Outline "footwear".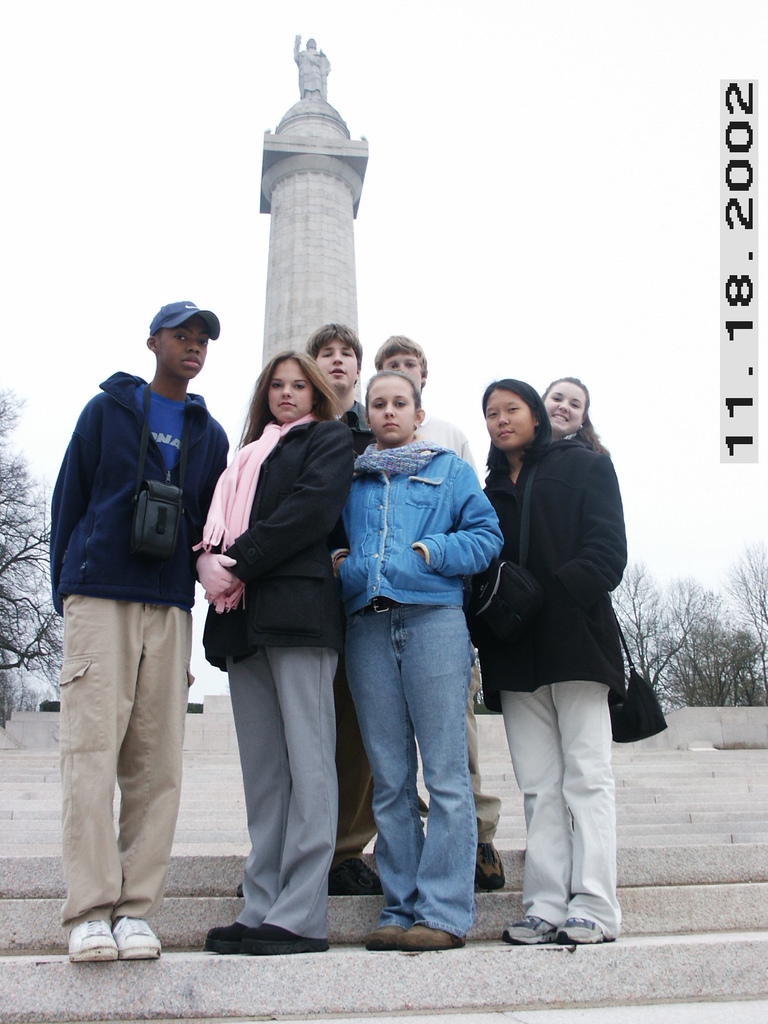
Outline: 403, 924, 464, 954.
